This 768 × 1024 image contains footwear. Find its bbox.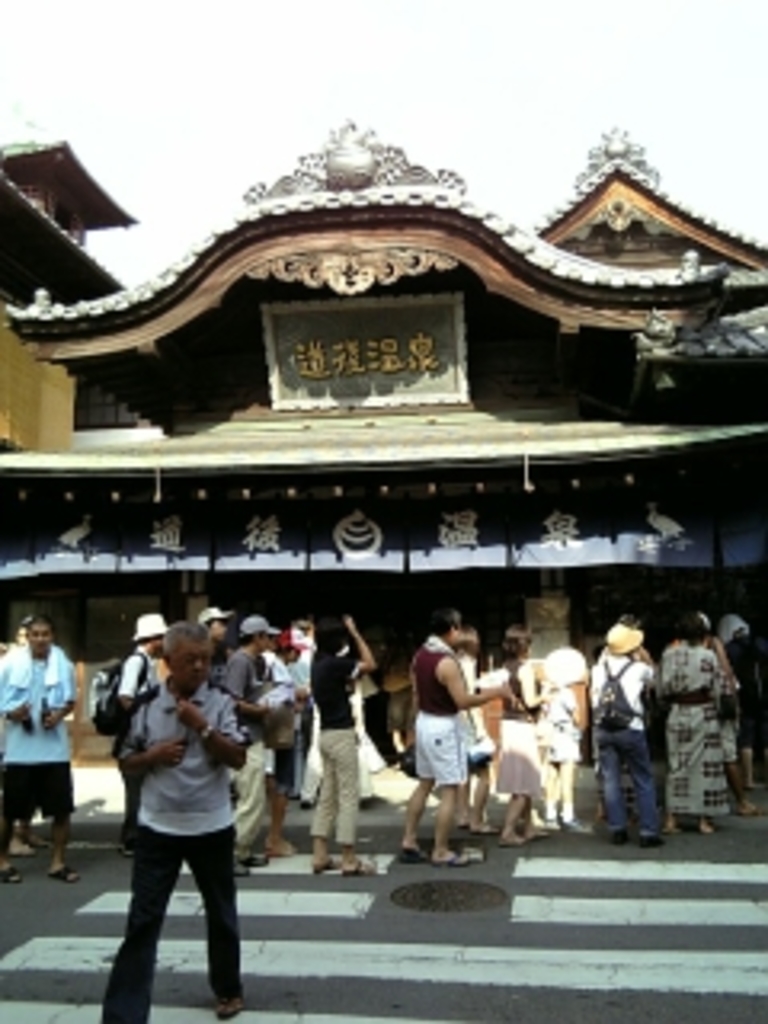
crop(458, 845, 480, 870).
